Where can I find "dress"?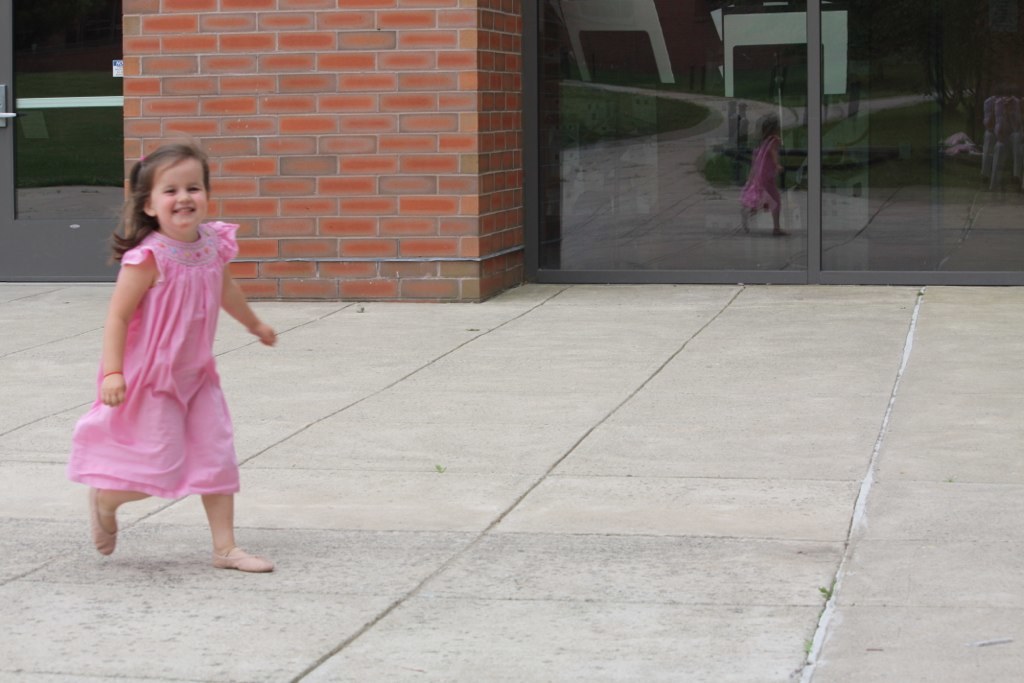
You can find it at pyautogui.locateOnScreen(62, 219, 237, 498).
